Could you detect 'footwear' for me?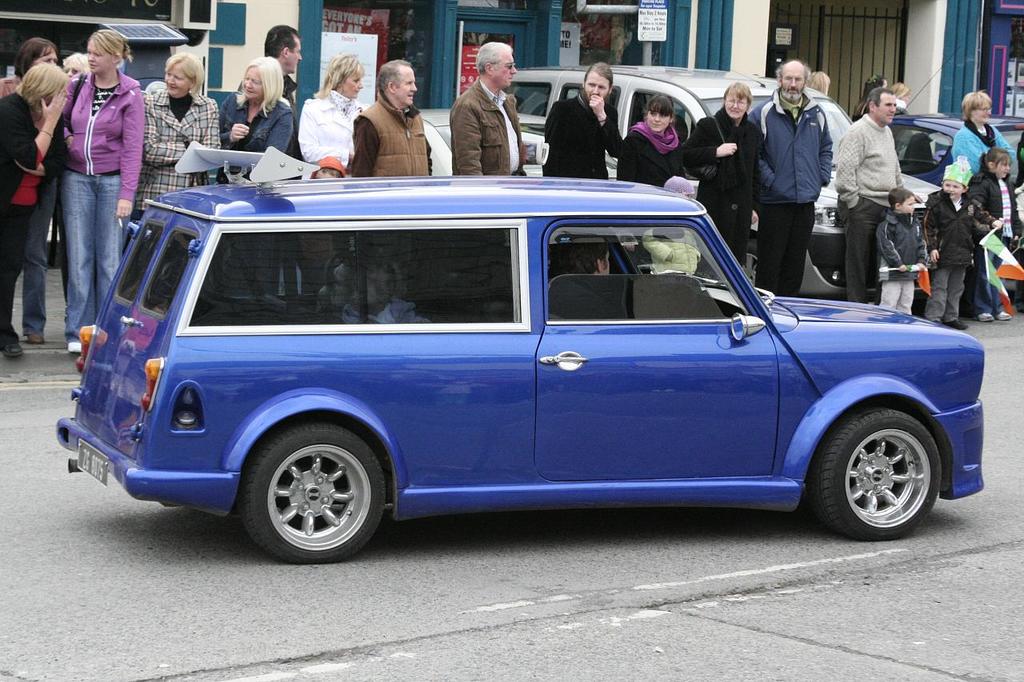
Detection result: (979,312,994,322).
